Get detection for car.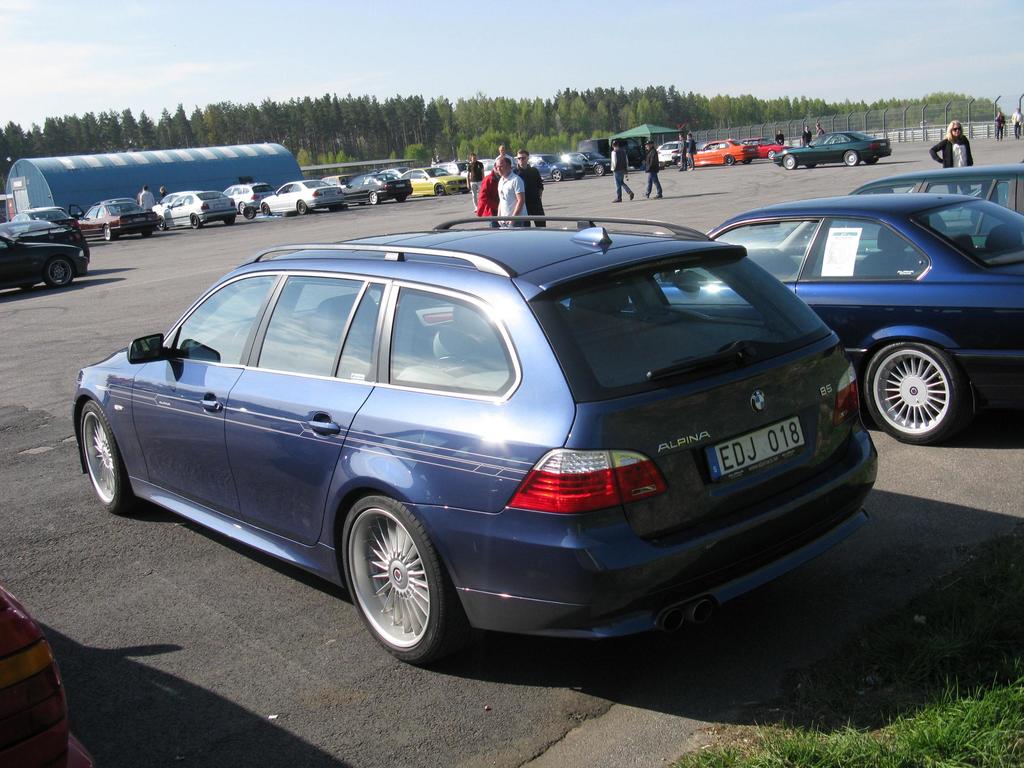
Detection: 149, 189, 181, 214.
